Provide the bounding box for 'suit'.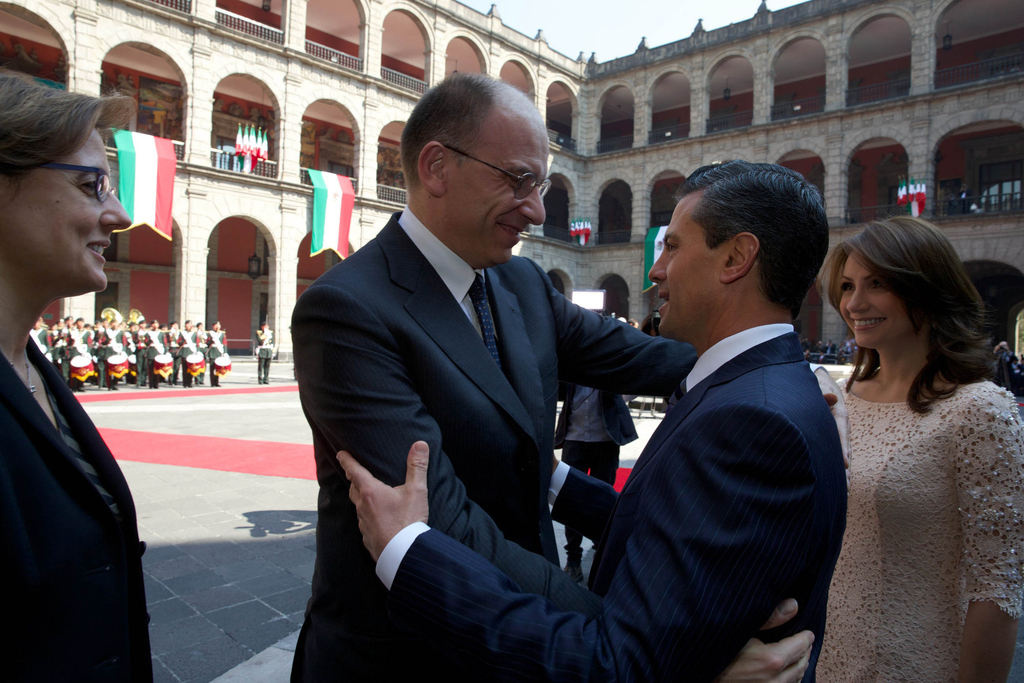
0, 343, 159, 682.
